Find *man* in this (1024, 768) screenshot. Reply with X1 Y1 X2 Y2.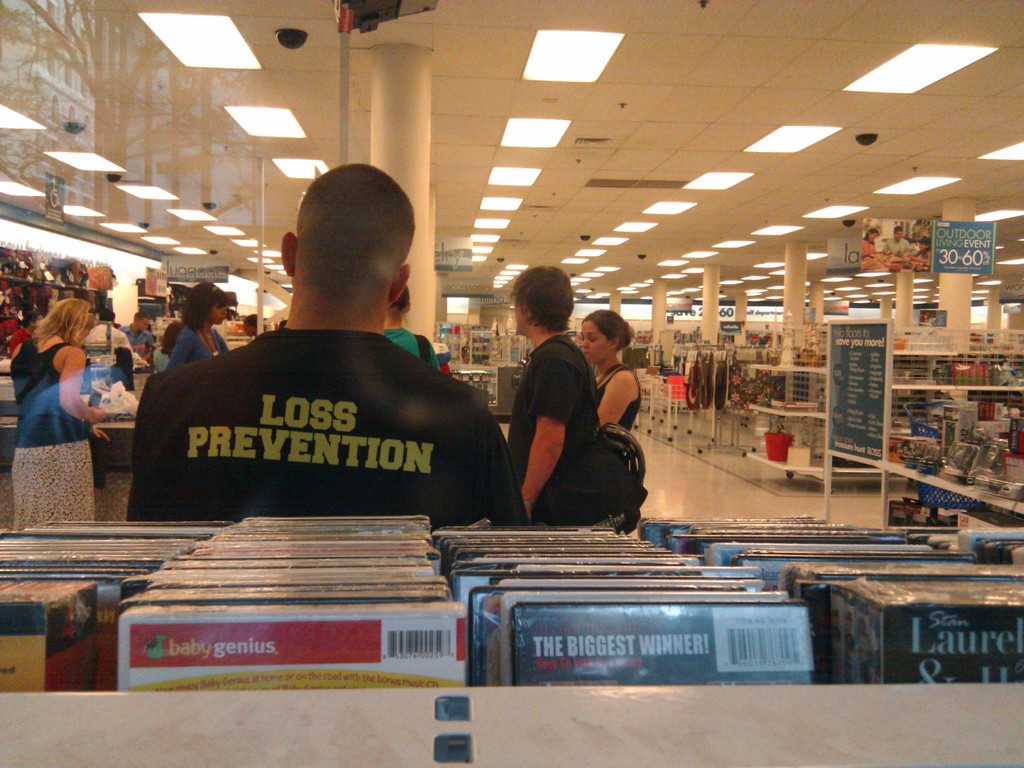
135 172 525 534.
